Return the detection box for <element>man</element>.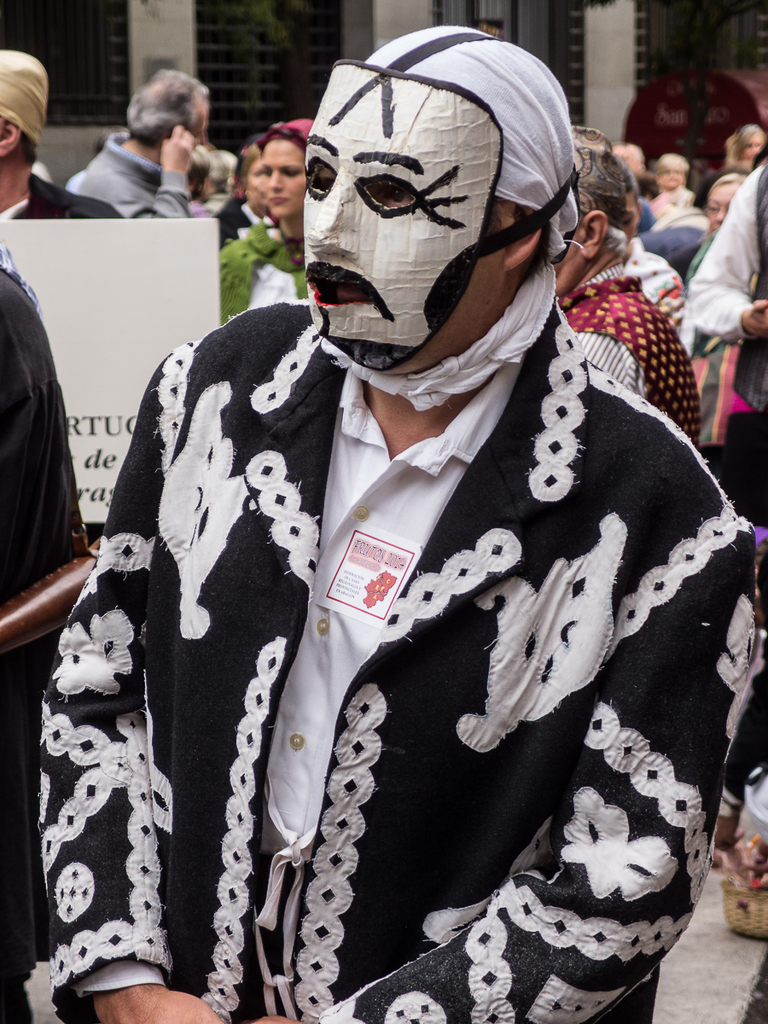
58,40,747,1002.
